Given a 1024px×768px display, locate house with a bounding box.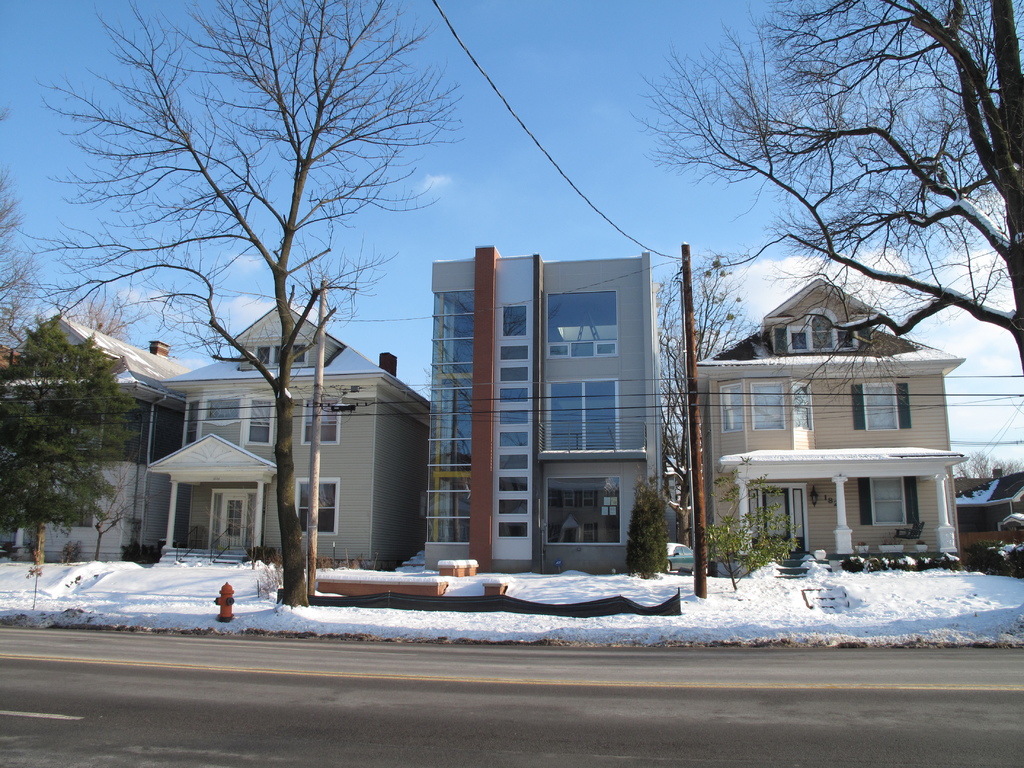
Located: 142, 431, 281, 563.
